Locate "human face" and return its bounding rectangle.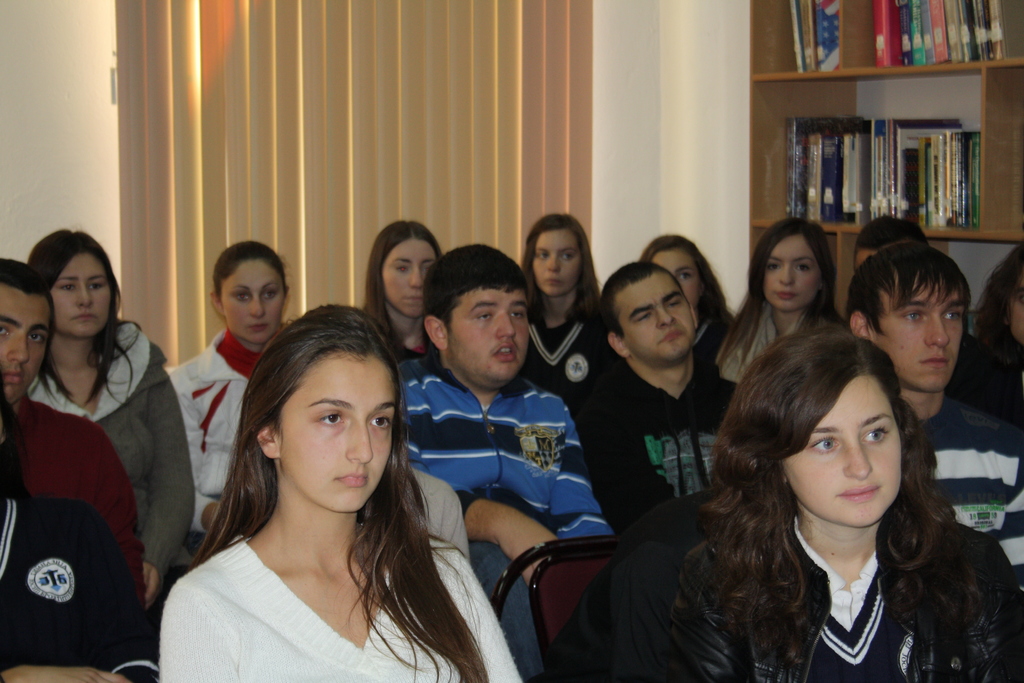
bbox(780, 375, 902, 527).
